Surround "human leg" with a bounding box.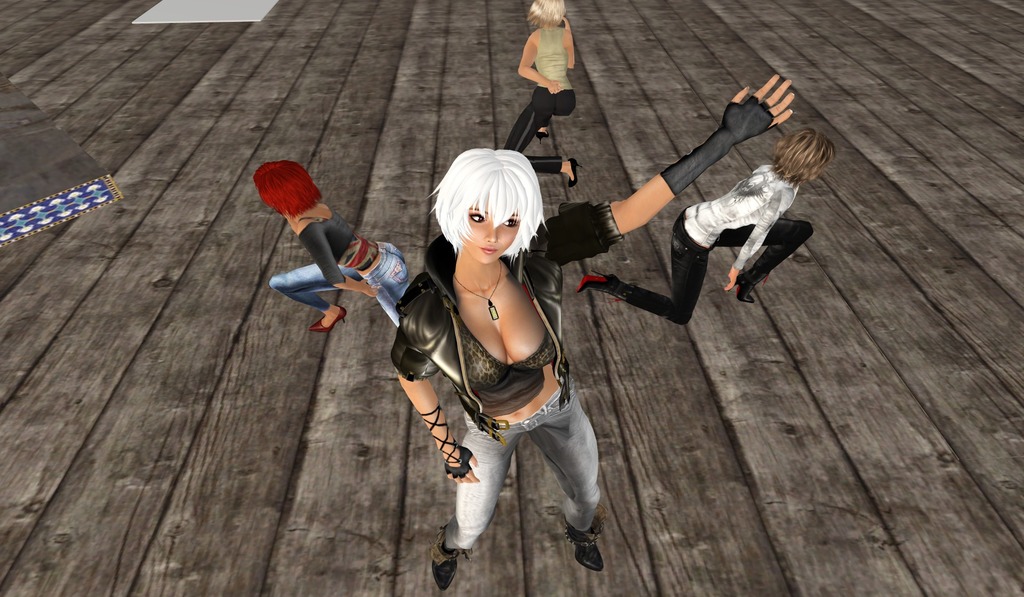
bbox(268, 261, 358, 331).
